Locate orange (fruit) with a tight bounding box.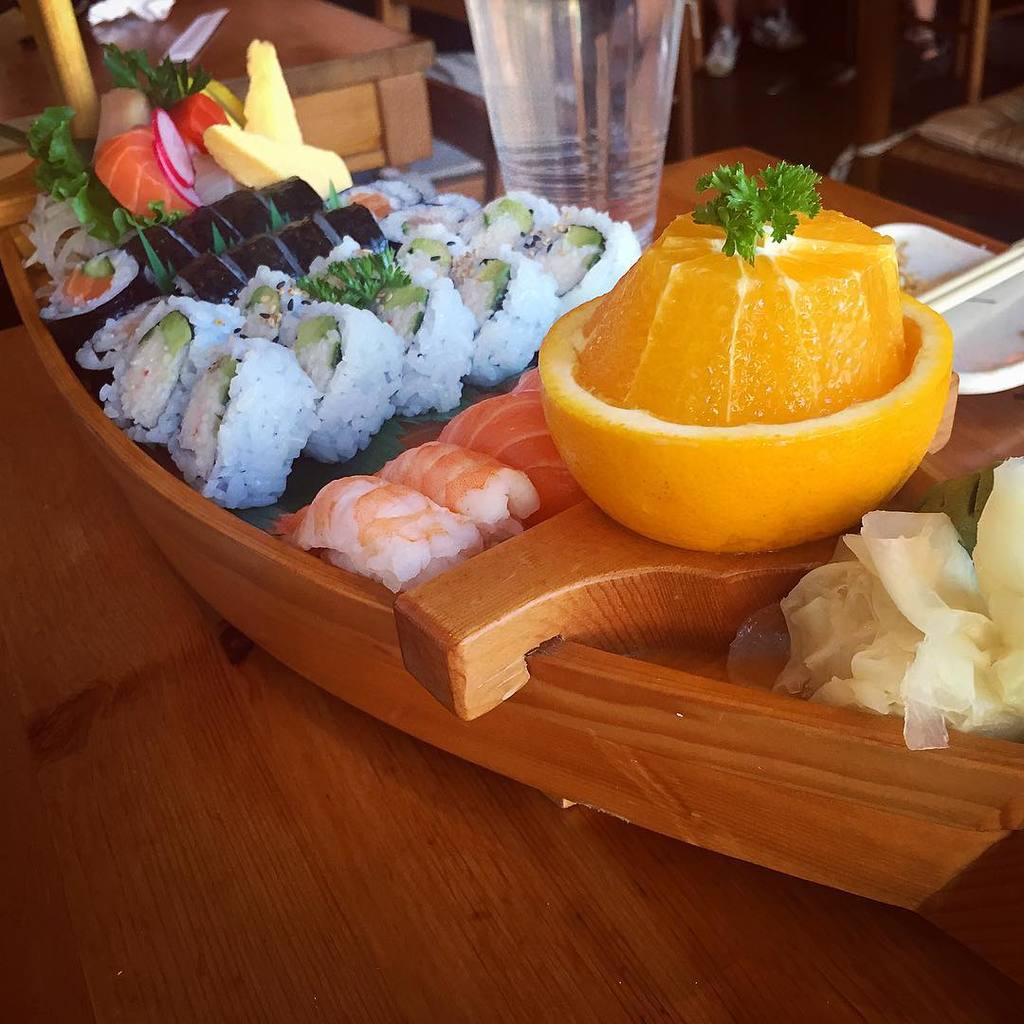
<box>540,190,960,547</box>.
